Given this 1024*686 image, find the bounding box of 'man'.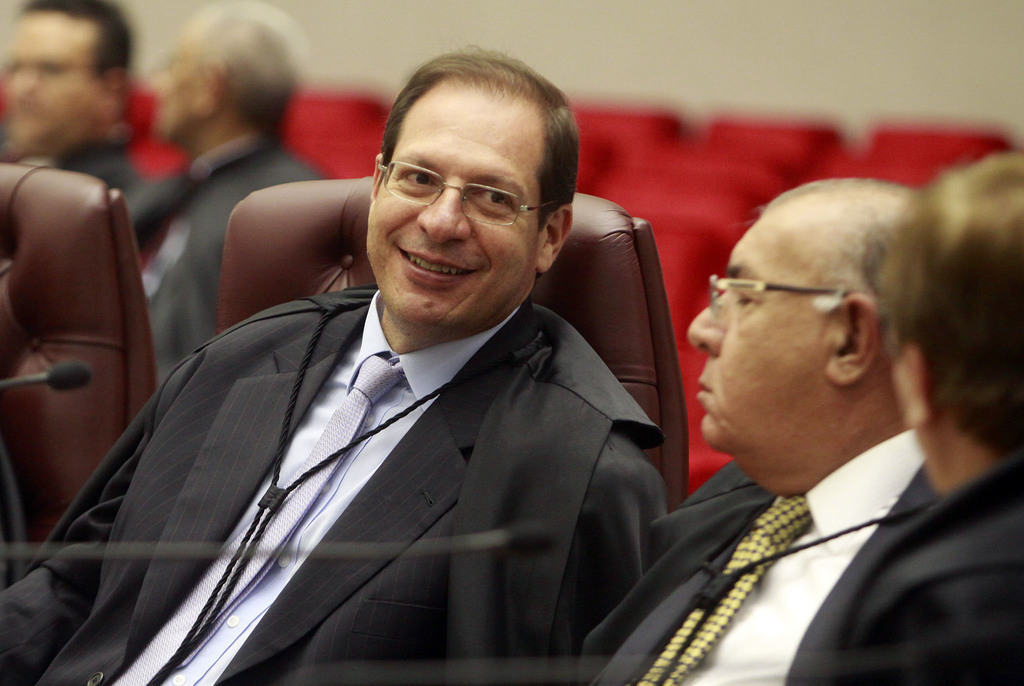
x1=806 y1=138 x2=1021 y2=684.
